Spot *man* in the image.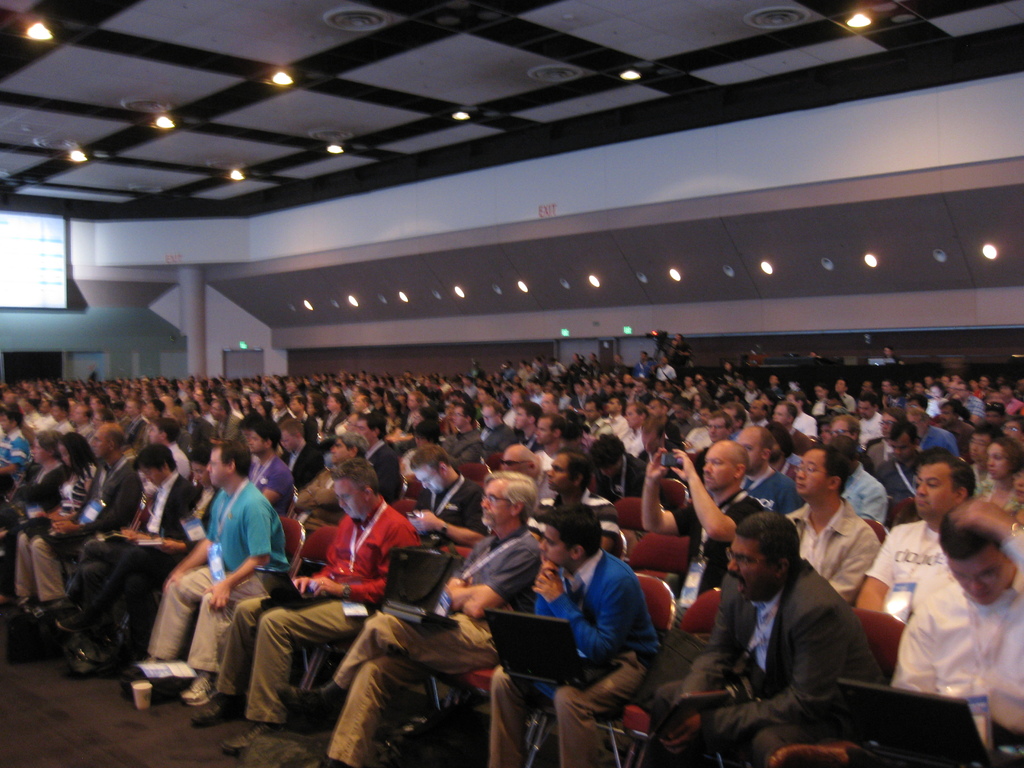
*man* found at [left=210, top=396, right=244, bottom=443].
